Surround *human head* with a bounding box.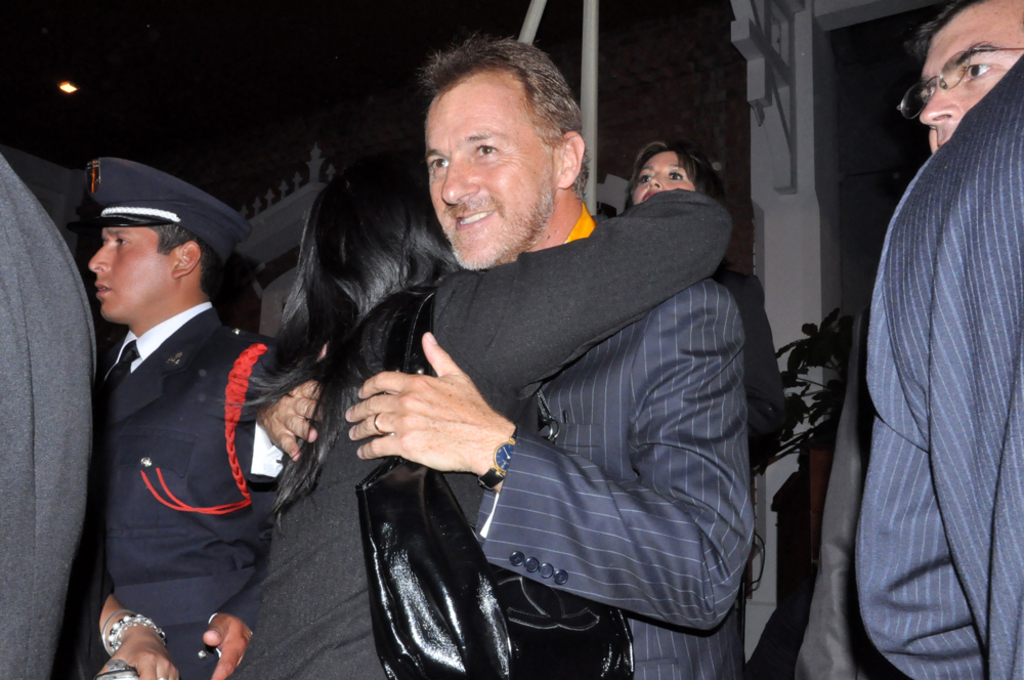
region(393, 24, 598, 273).
